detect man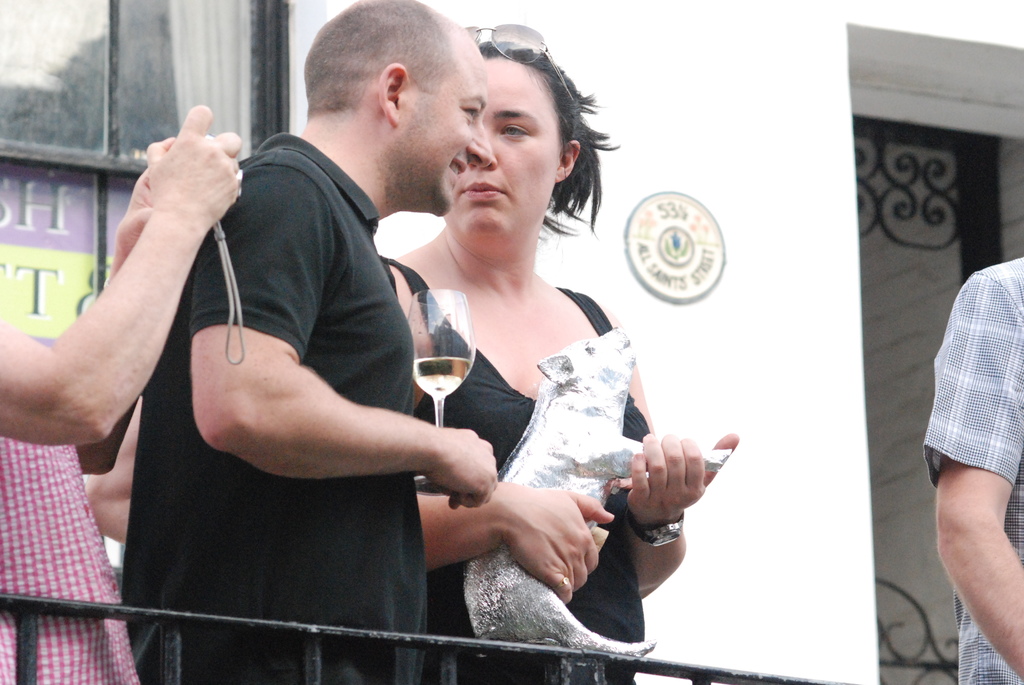
Rect(120, 0, 499, 675)
